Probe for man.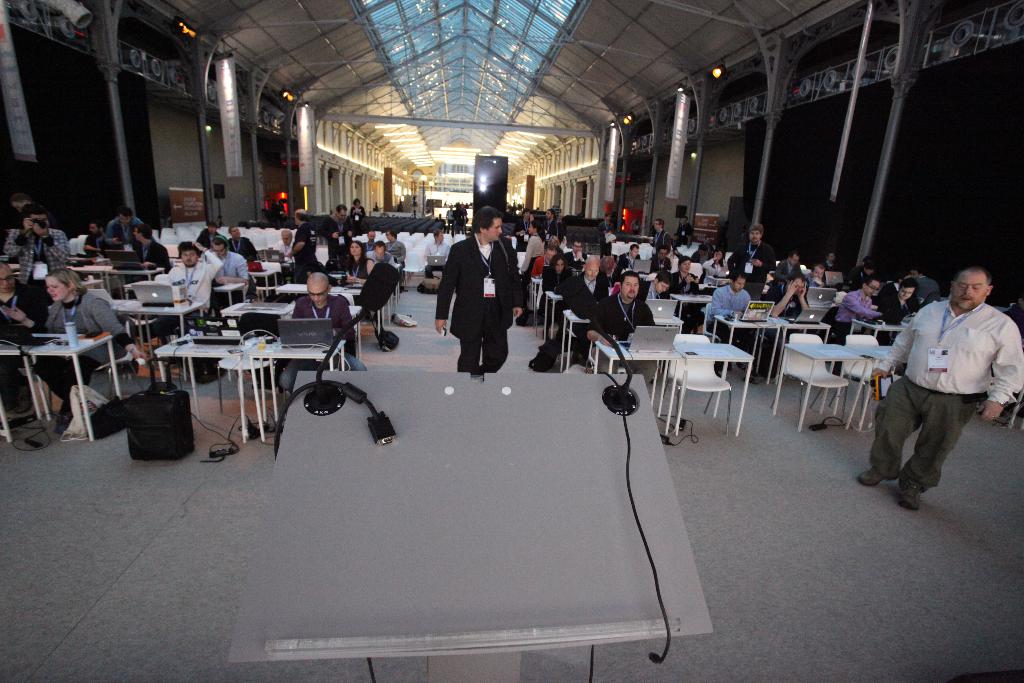
Probe result: <bbox>774, 252, 804, 284</bbox>.
